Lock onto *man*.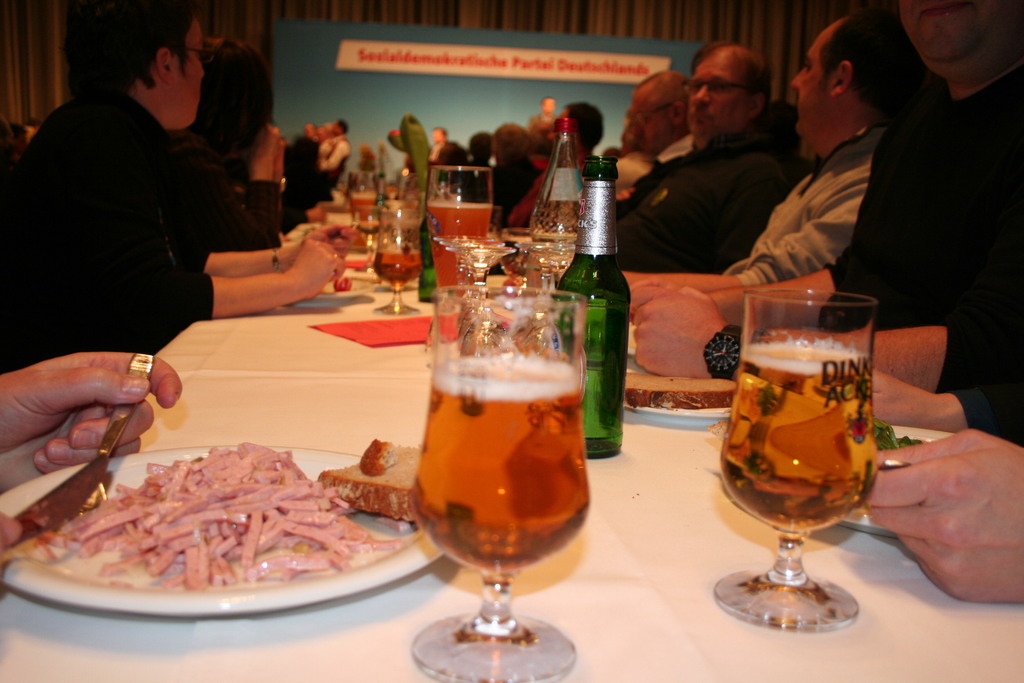
Locked: <region>612, 37, 801, 273</region>.
